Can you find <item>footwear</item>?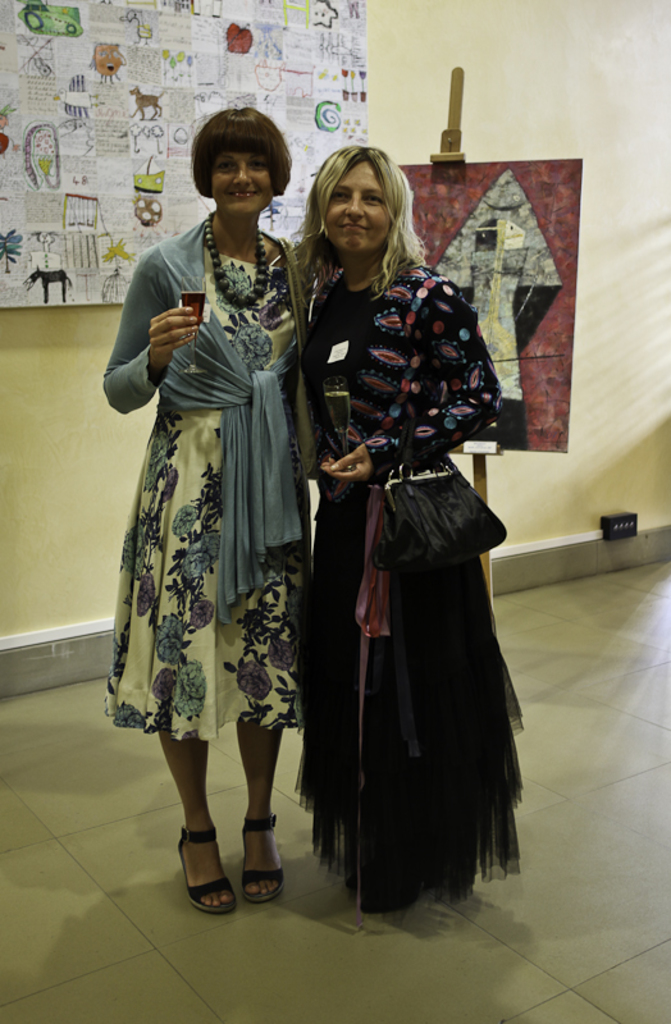
Yes, bounding box: <box>166,806,242,915</box>.
